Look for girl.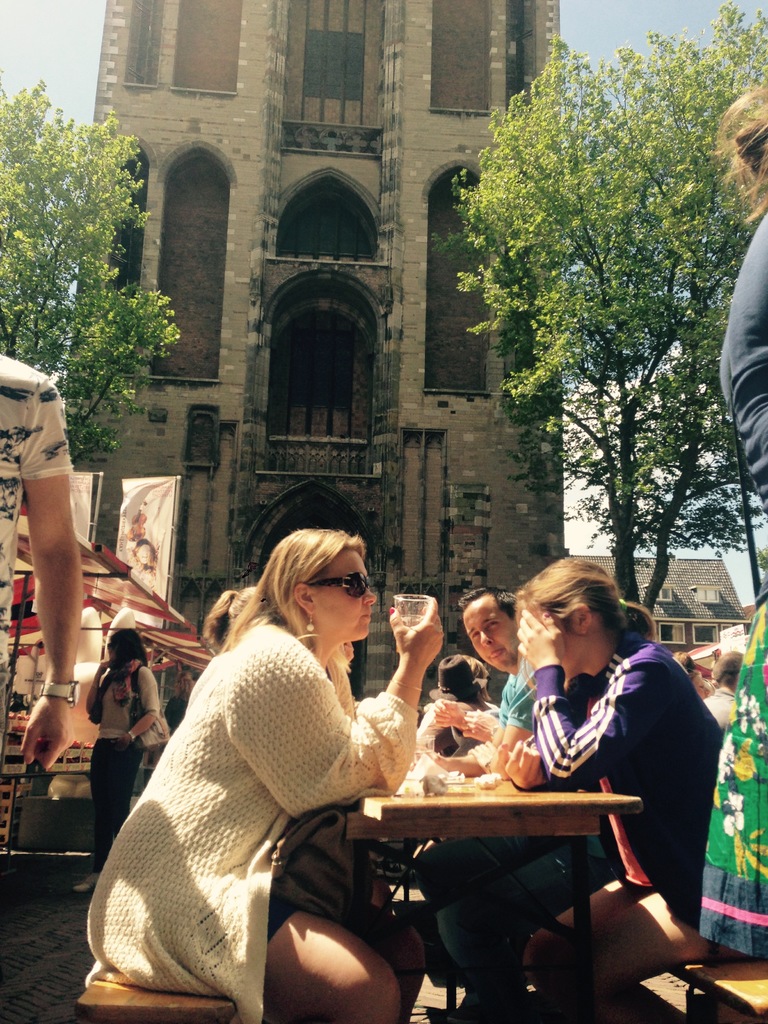
Found: box=[494, 557, 753, 1023].
